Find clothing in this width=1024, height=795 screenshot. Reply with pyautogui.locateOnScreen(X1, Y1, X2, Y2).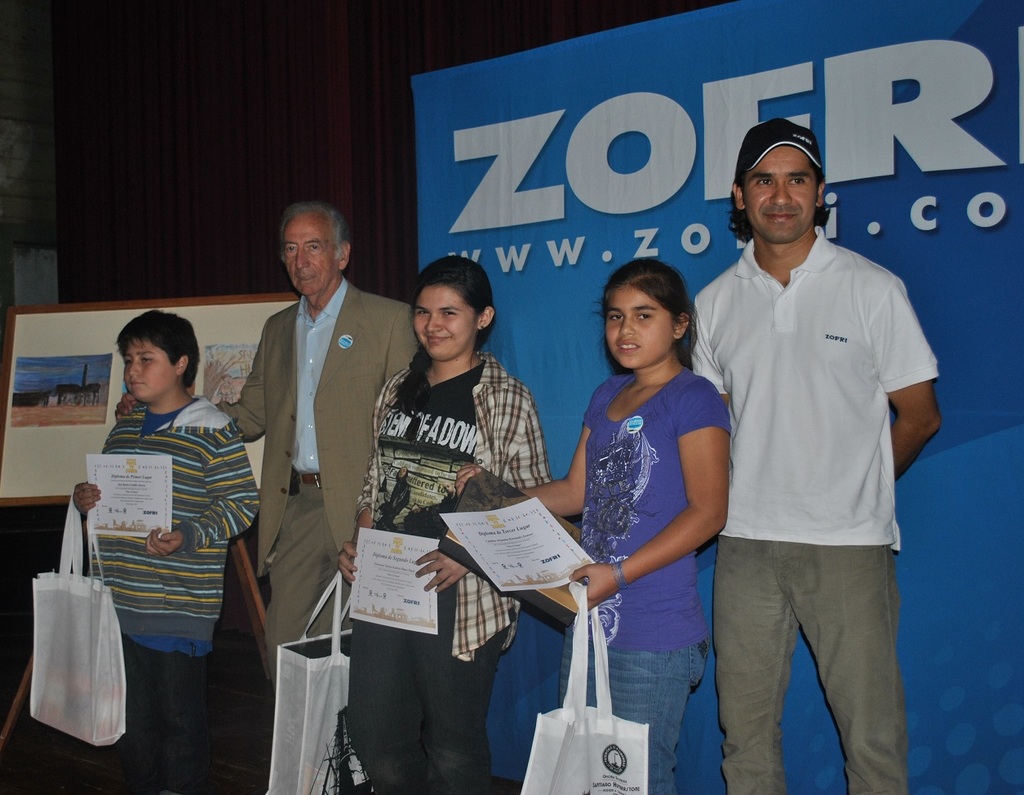
pyautogui.locateOnScreen(215, 276, 418, 709).
